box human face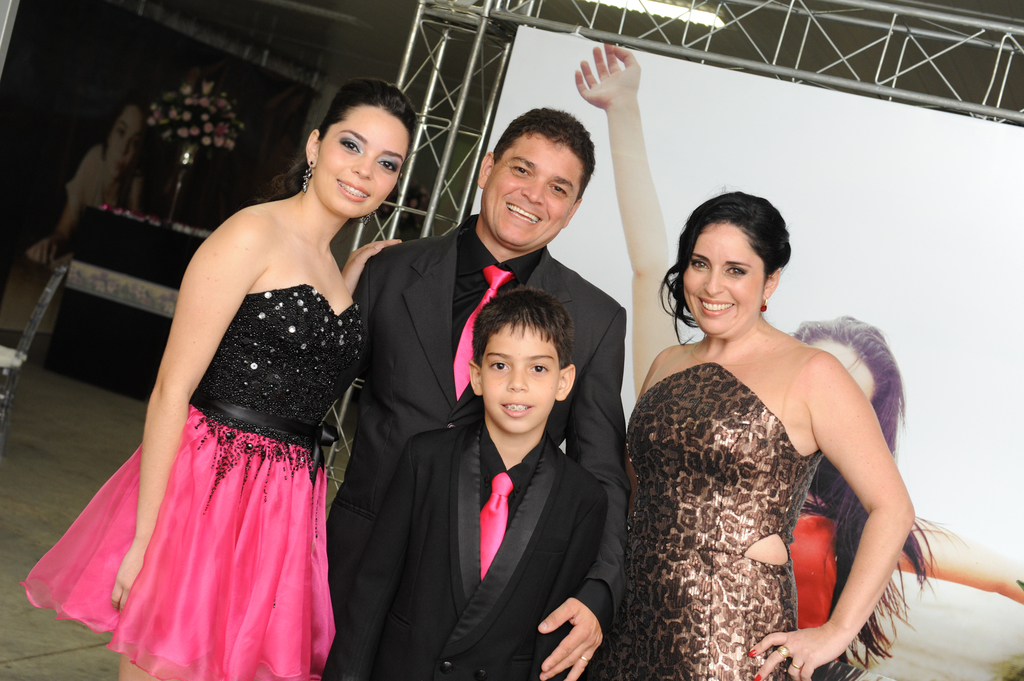
{"left": 318, "top": 103, "right": 404, "bottom": 213}
